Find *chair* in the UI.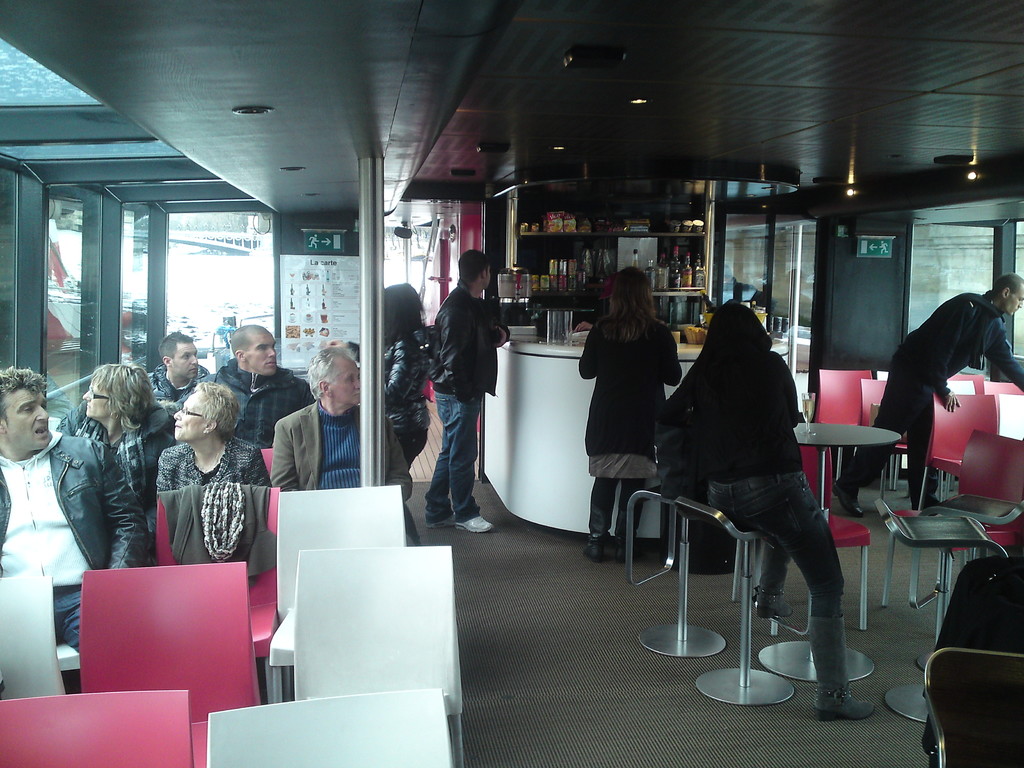
UI element at x1=912 y1=389 x2=1005 y2=512.
